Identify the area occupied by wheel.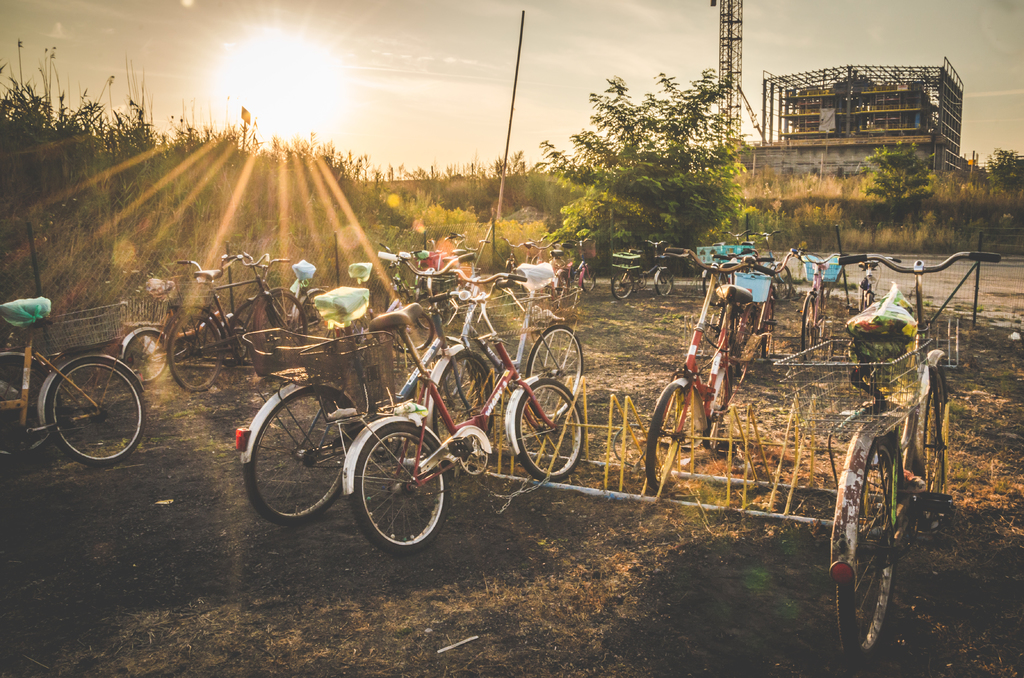
Area: {"x1": 243, "y1": 383, "x2": 349, "y2": 527}.
